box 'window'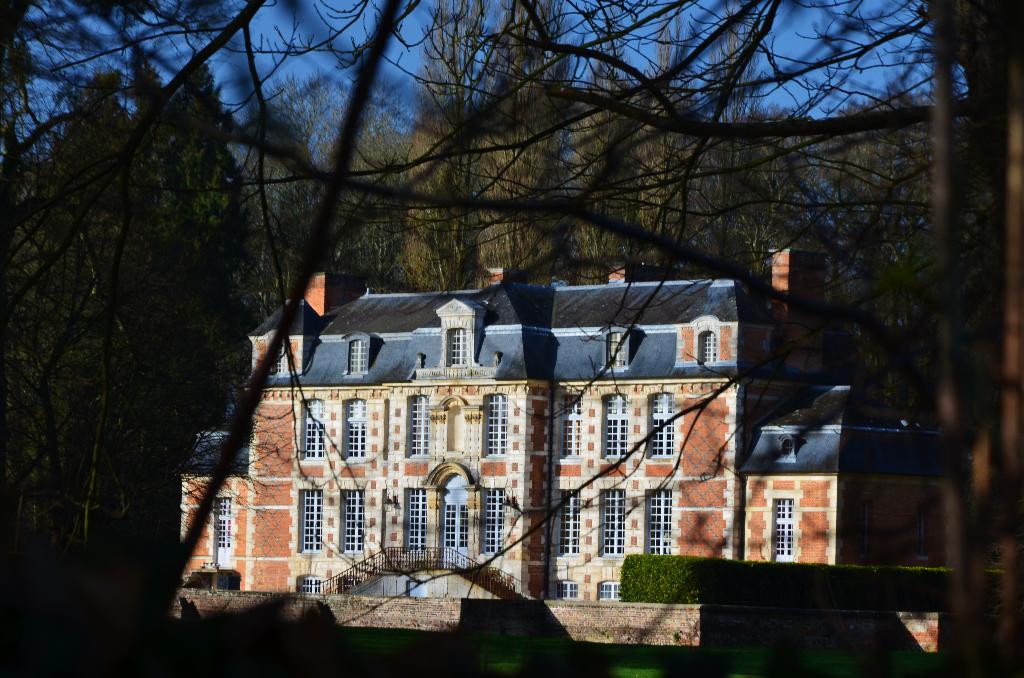
[left=341, top=396, right=367, bottom=464]
